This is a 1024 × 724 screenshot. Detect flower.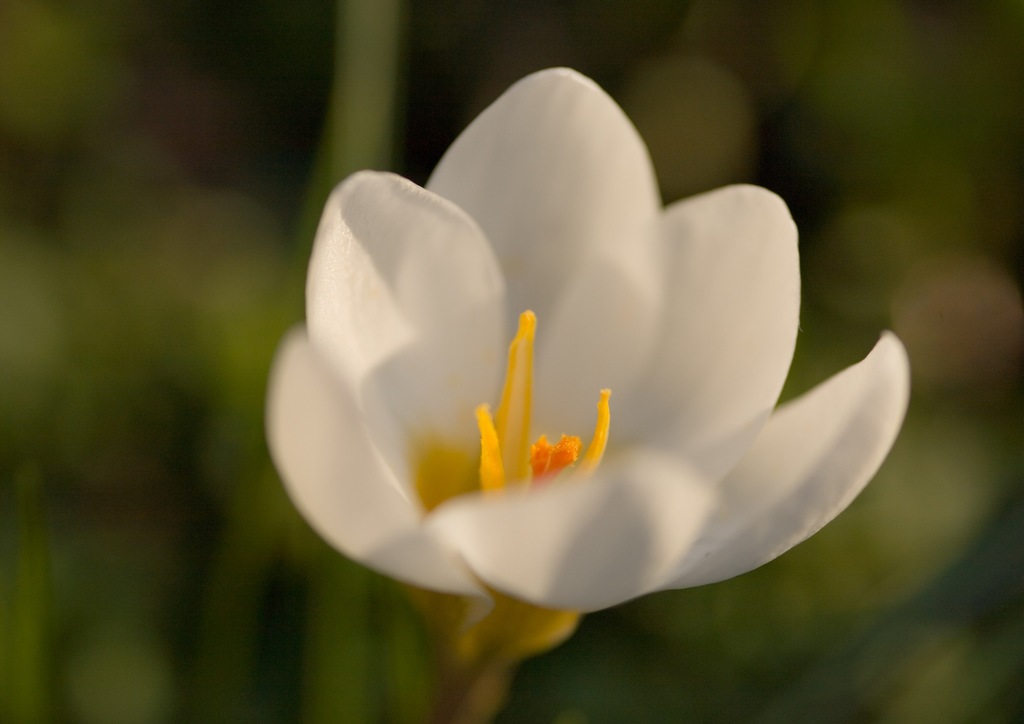
box(255, 61, 906, 682).
